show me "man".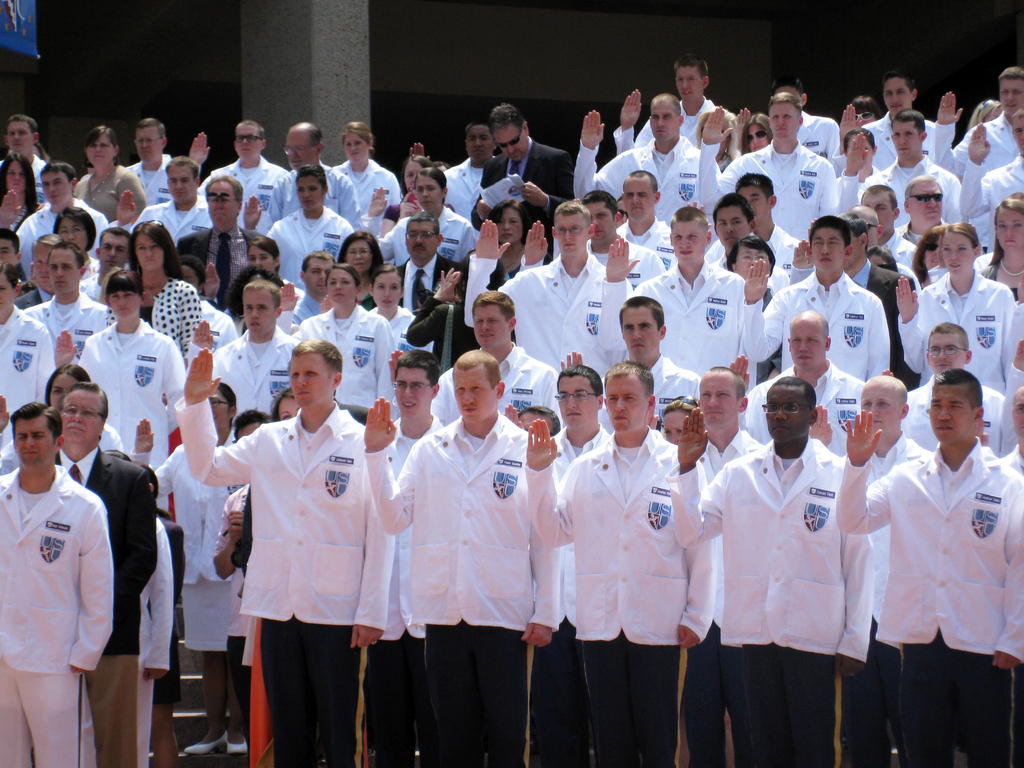
"man" is here: [left=930, top=66, right=1023, bottom=180].
